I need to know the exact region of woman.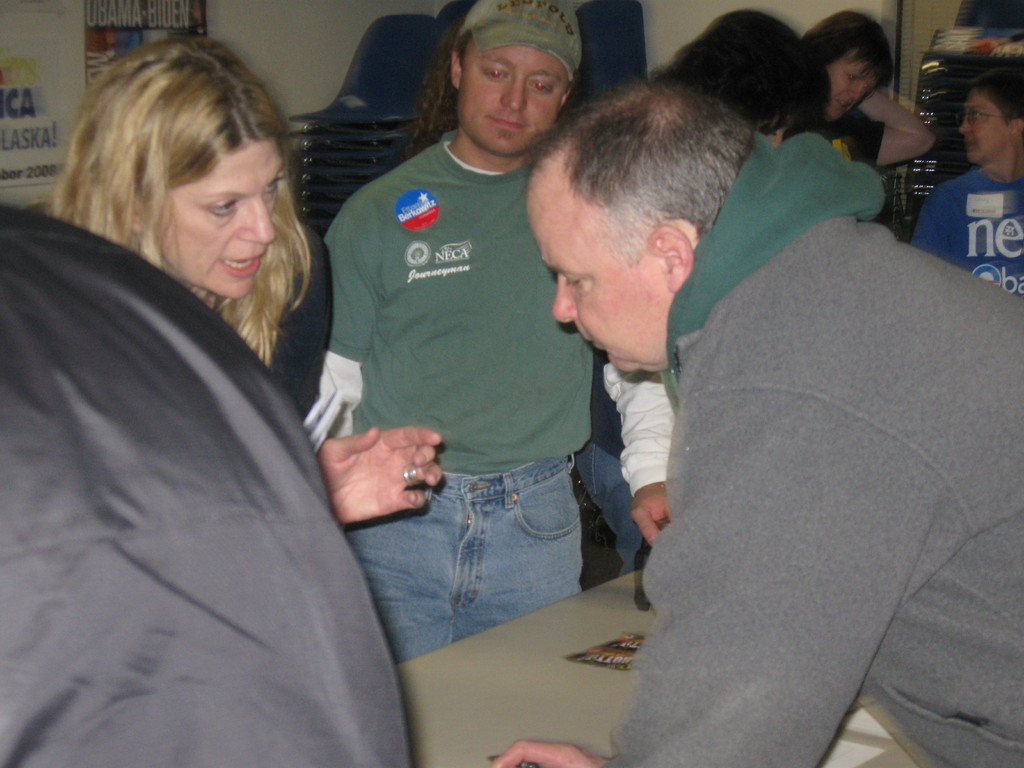
Region: 786:7:948:220.
